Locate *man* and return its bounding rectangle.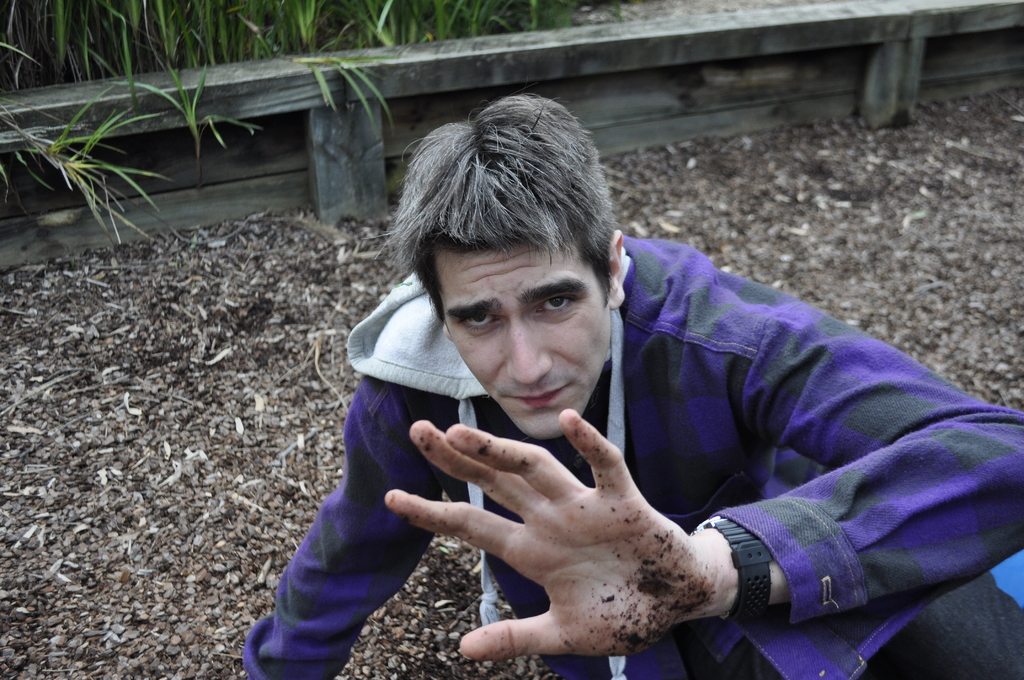
<box>237,98,1023,679</box>.
